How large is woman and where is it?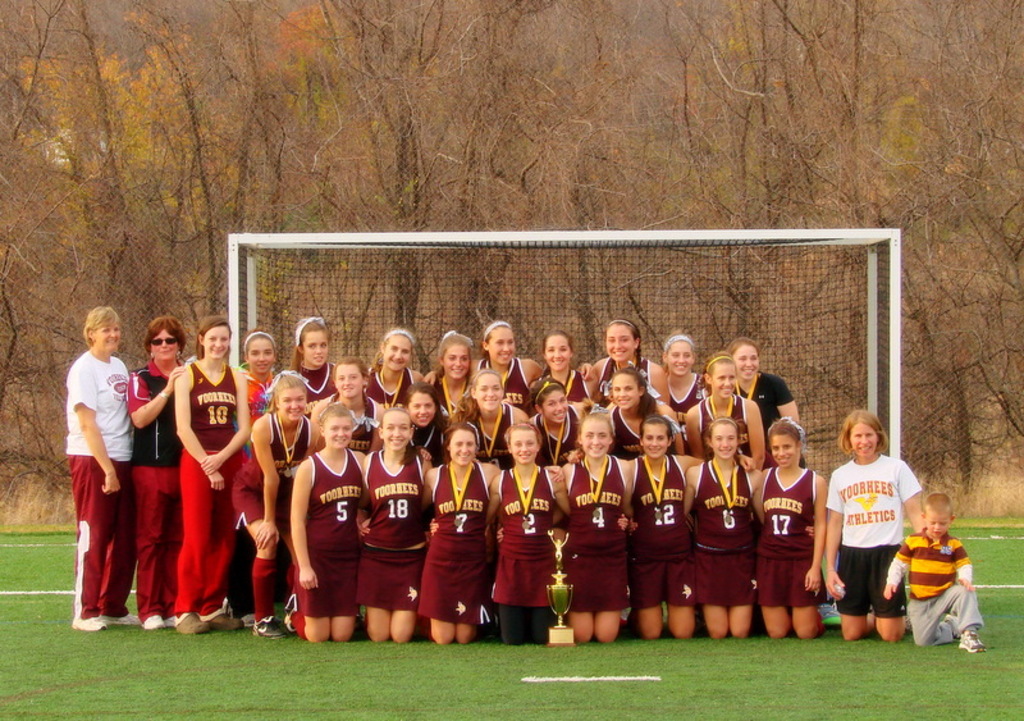
Bounding box: pyautogui.locateOnScreen(591, 319, 666, 406).
